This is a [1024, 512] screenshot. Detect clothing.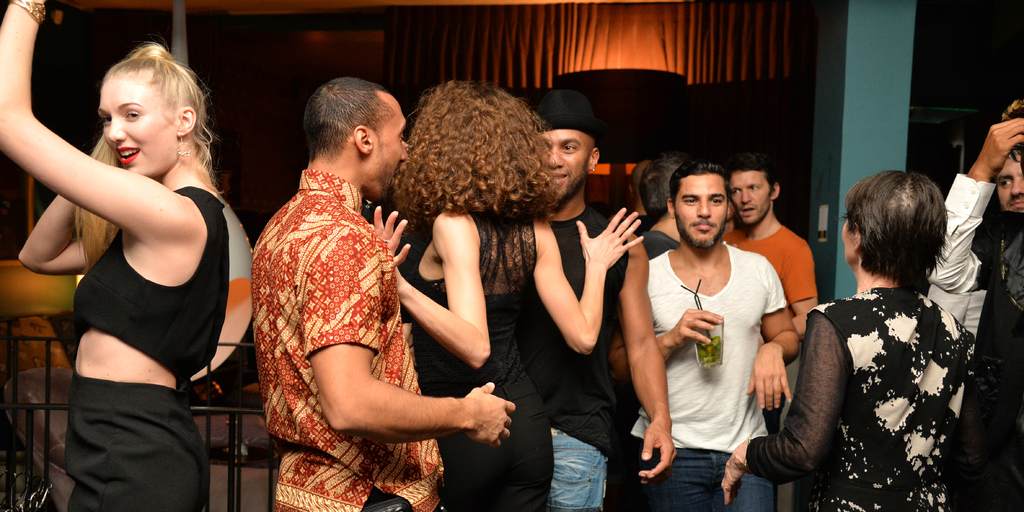
bbox=(926, 175, 1023, 511).
